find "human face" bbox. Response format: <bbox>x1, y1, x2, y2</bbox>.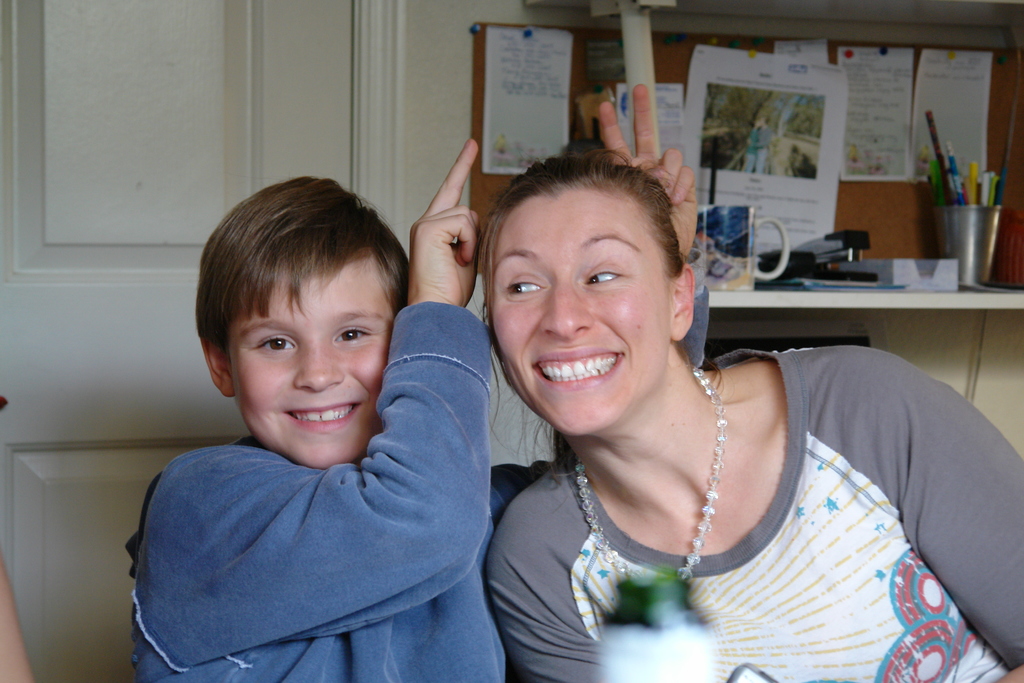
<bbox>225, 270, 399, 472</bbox>.
